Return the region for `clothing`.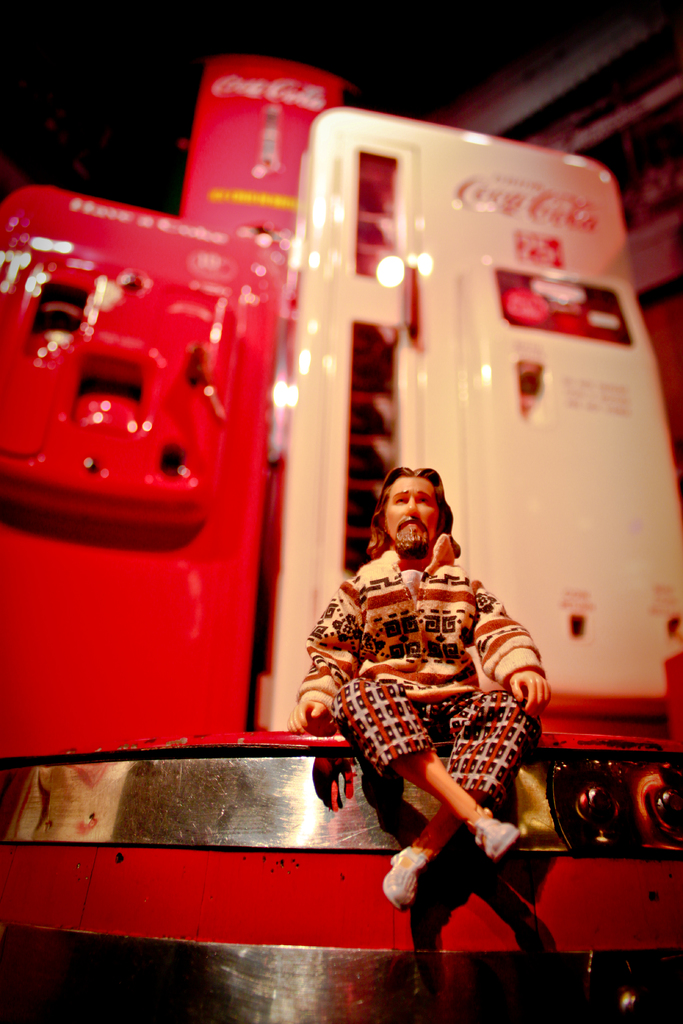
{"left": 324, "top": 544, "right": 540, "bottom": 843}.
